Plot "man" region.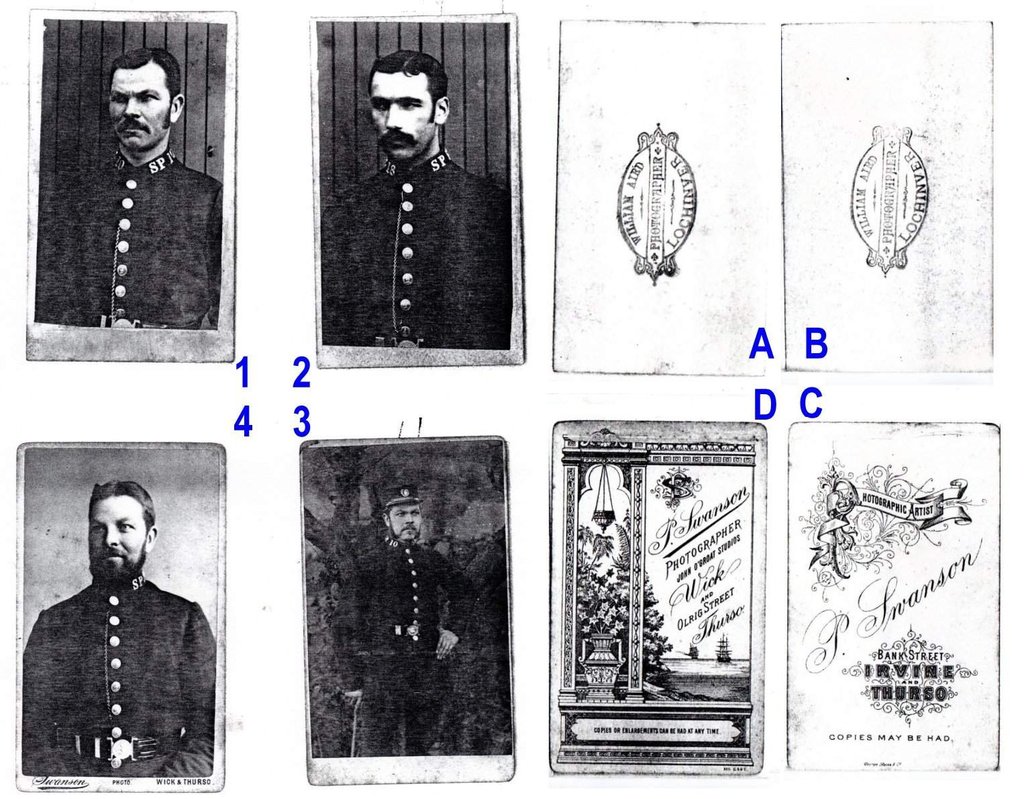
Plotted at 336:481:477:751.
